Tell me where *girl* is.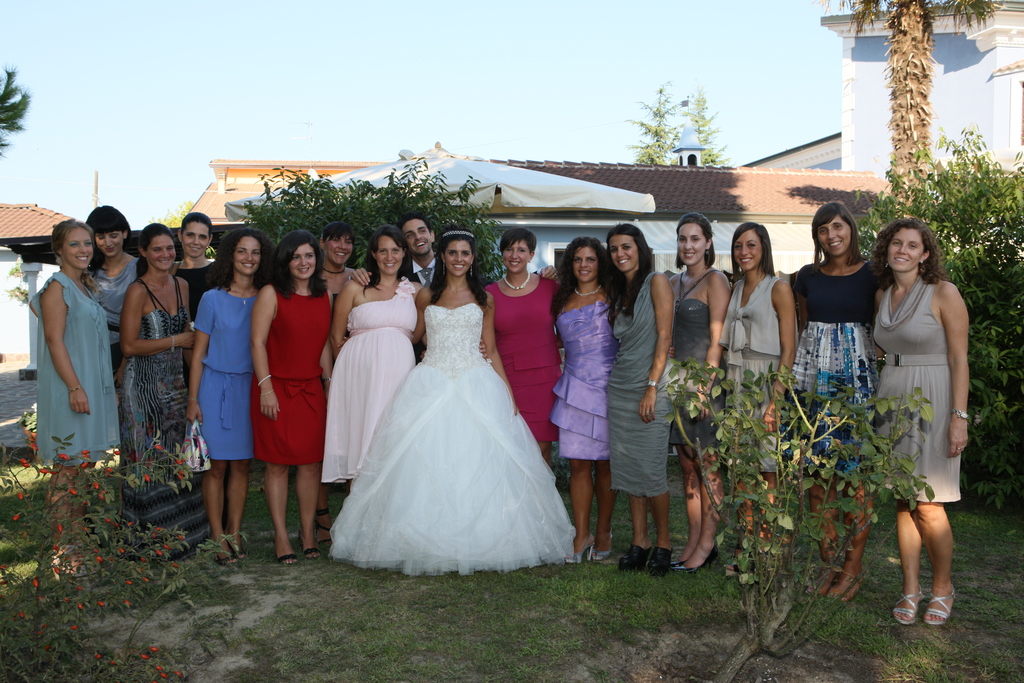
*girl* is at <region>717, 221, 800, 576</region>.
